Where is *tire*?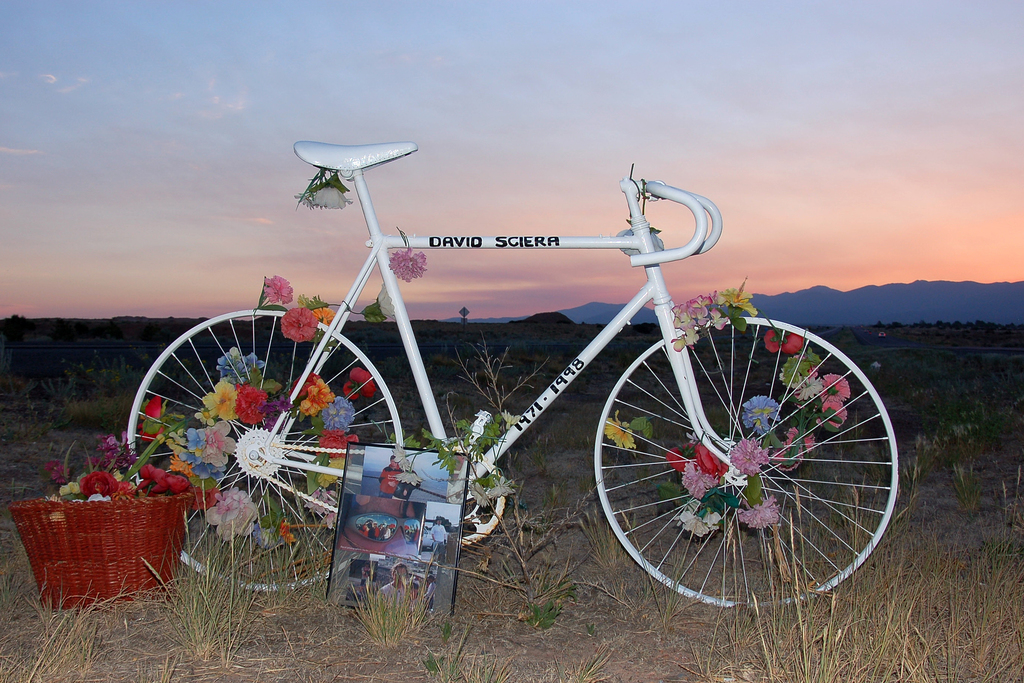
bbox=[592, 312, 898, 614].
